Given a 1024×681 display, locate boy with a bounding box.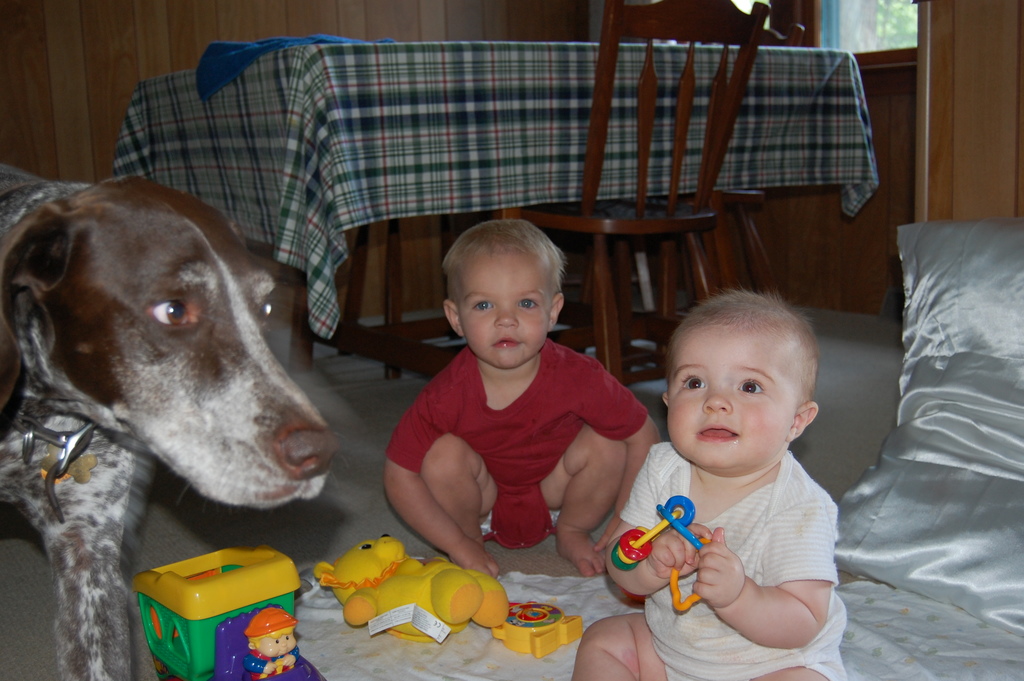
Located: {"x1": 614, "y1": 272, "x2": 866, "y2": 659}.
